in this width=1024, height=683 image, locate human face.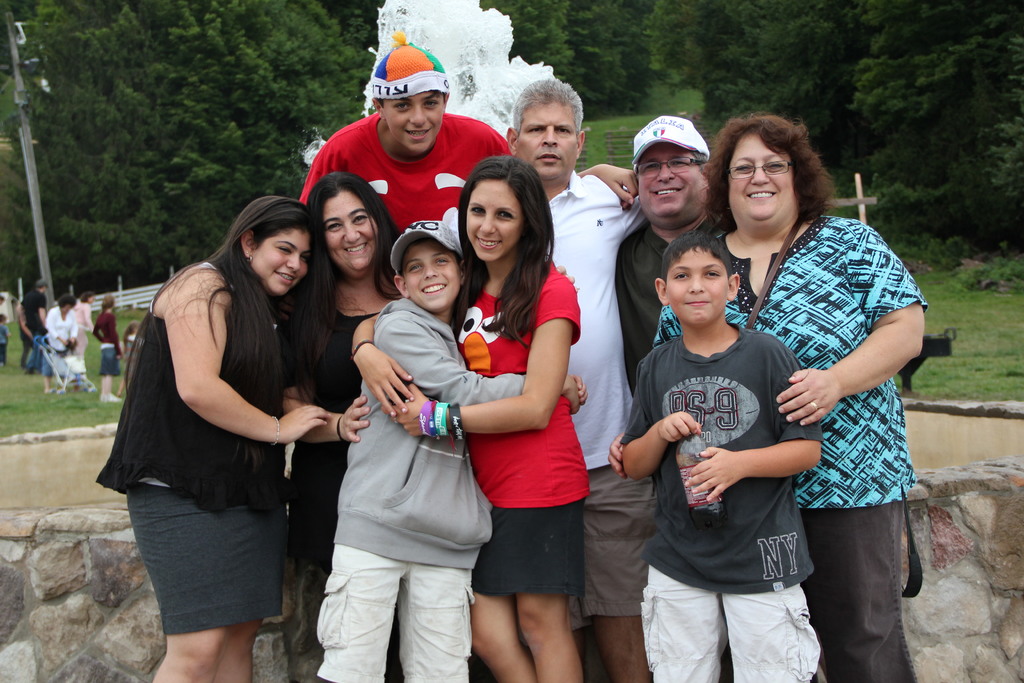
Bounding box: pyautogui.locateOnScreen(635, 142, 710, 224).
